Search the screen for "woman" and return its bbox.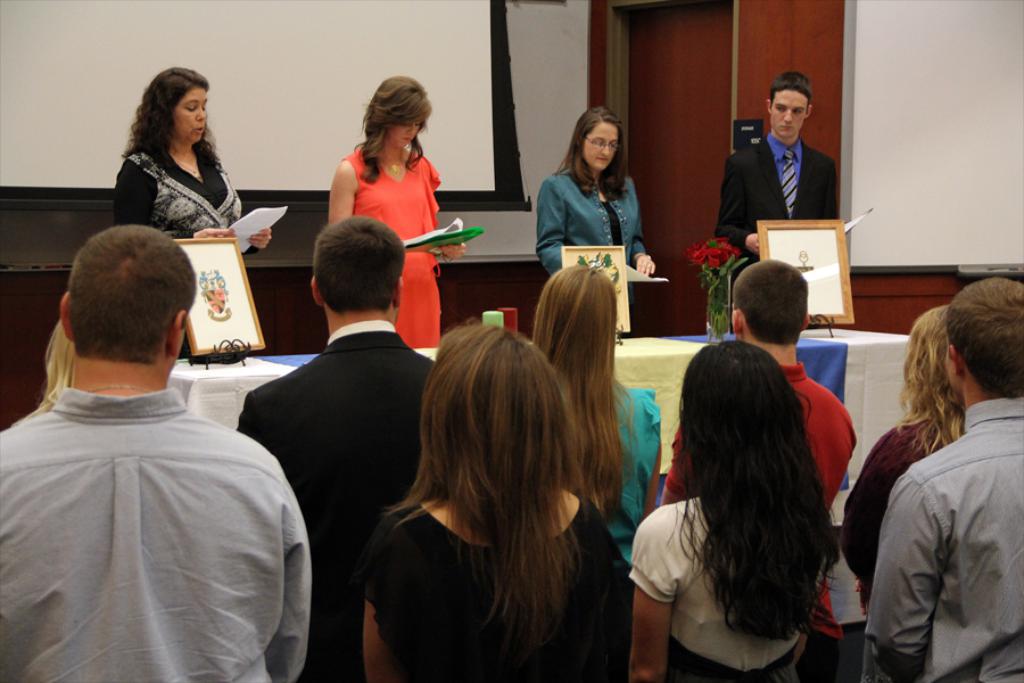
Found: rect(621, 322, 844, 681).
